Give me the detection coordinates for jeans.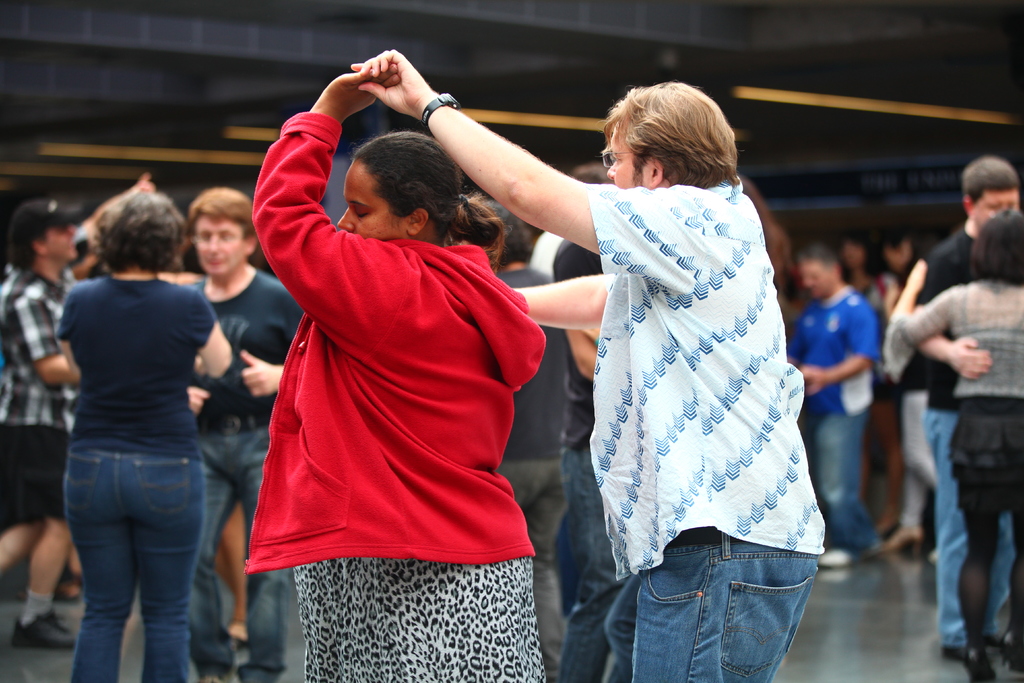
(left=924, top=406, right=1009, bottom=654).
